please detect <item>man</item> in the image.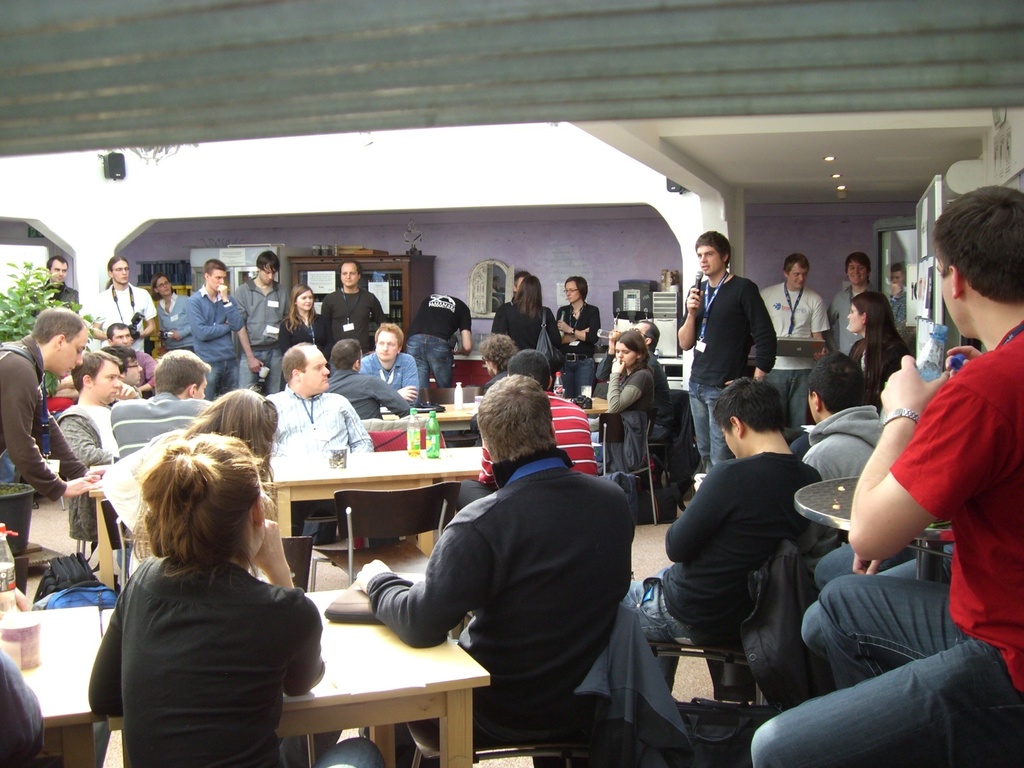
x1=828, y1=249, x2=880, y2=360.
